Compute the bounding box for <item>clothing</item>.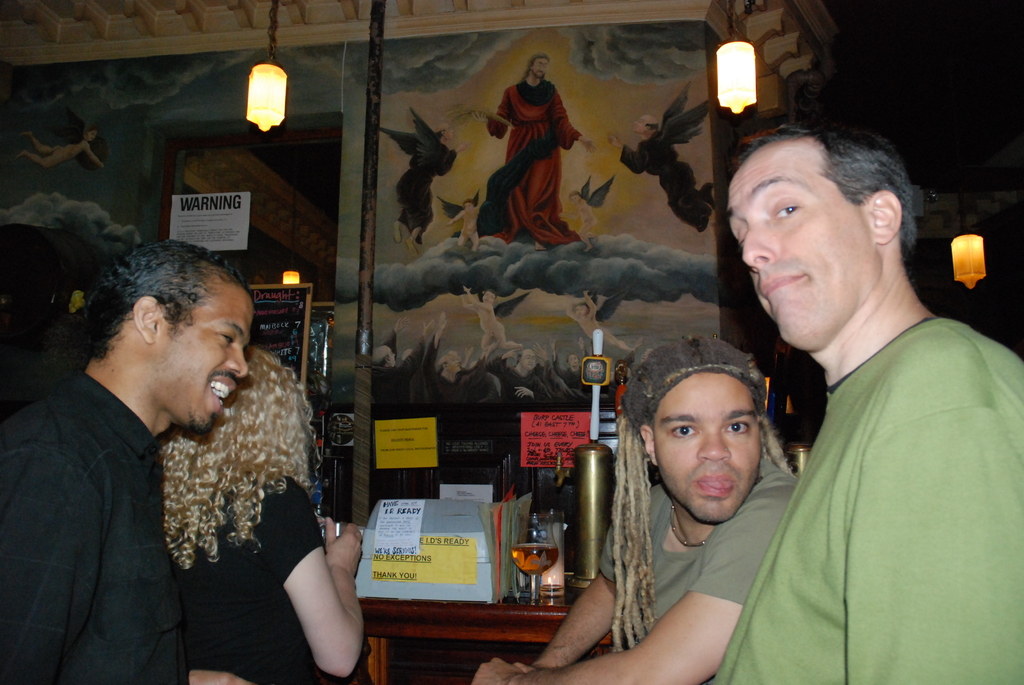
<bbox>598, 453, 799, 638</bbox>.
